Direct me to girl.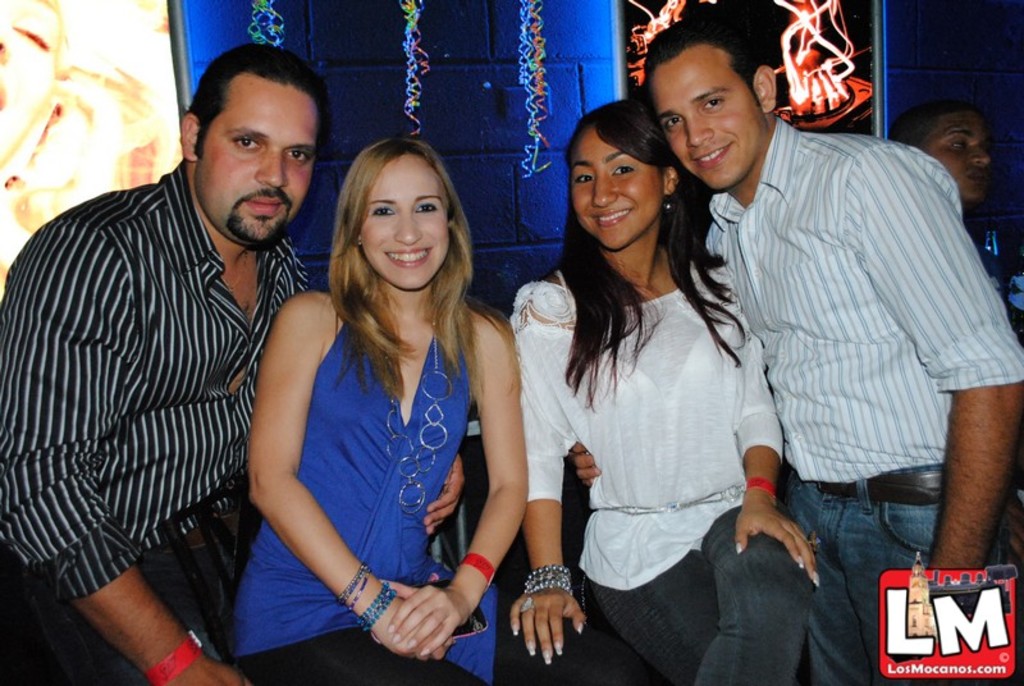
Direction: <box>512,96,846,685</box>.
